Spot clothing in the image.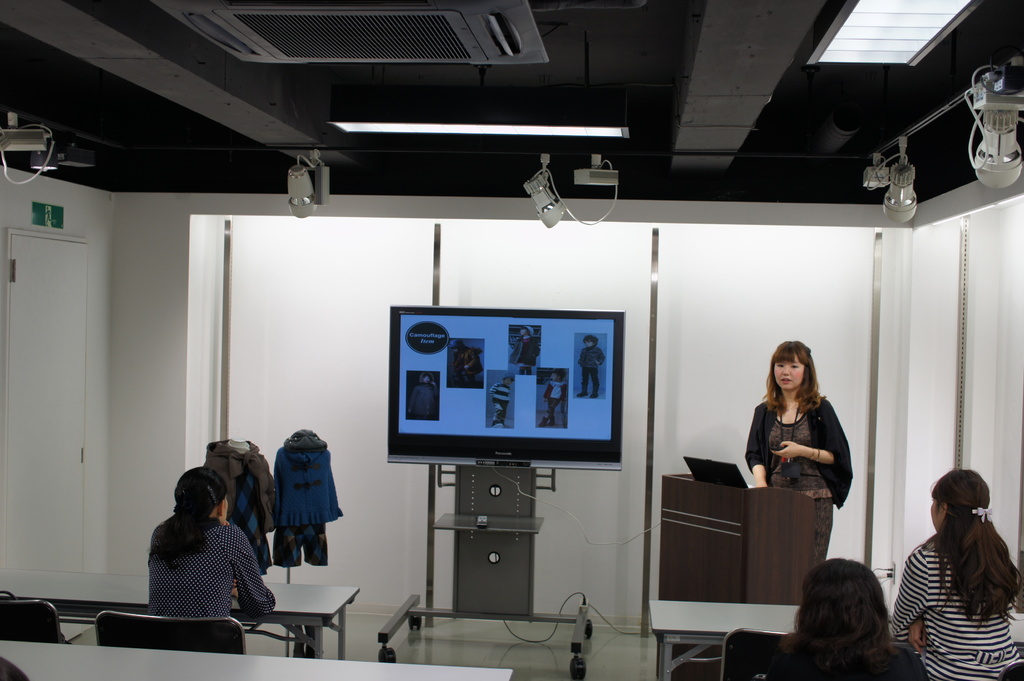
clothing found at (x1=543, y1=380, x2=567, y2=419).
